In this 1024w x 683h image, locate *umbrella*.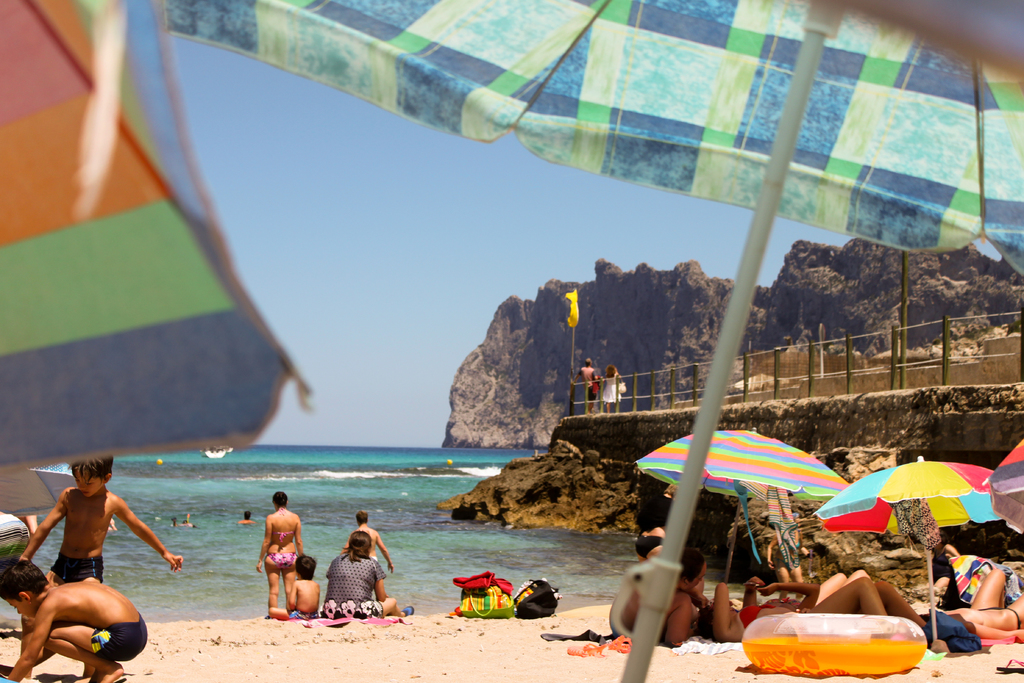
Bounding box: pyautogui.locateOnScreen(982, 444, 1023, 533).
